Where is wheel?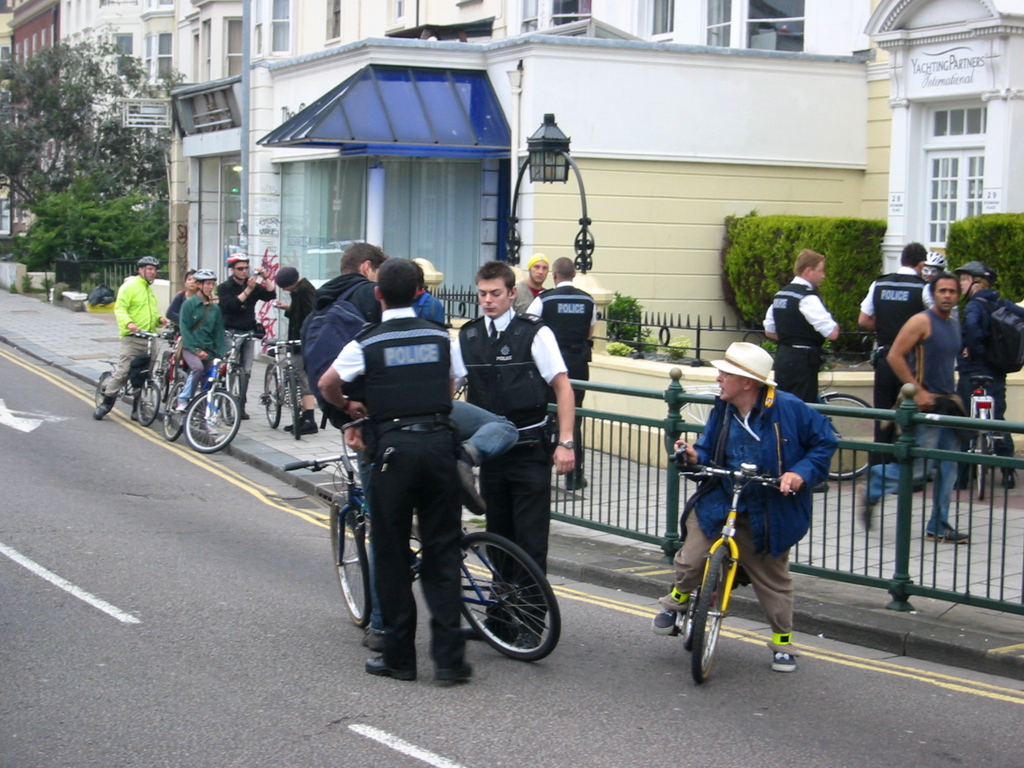
<bbox>691, 544, 732, 689</bbox>.
